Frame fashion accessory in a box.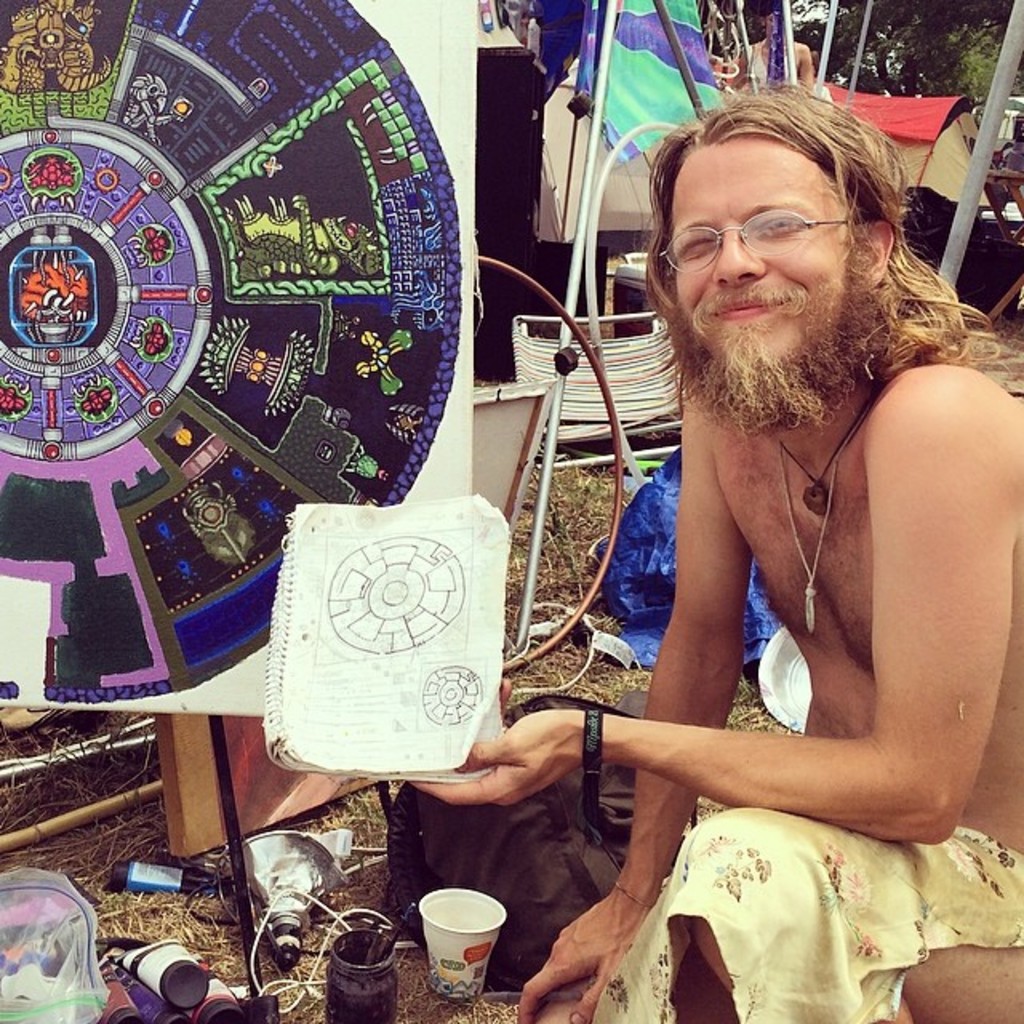
(773, 398, 880, 637).
